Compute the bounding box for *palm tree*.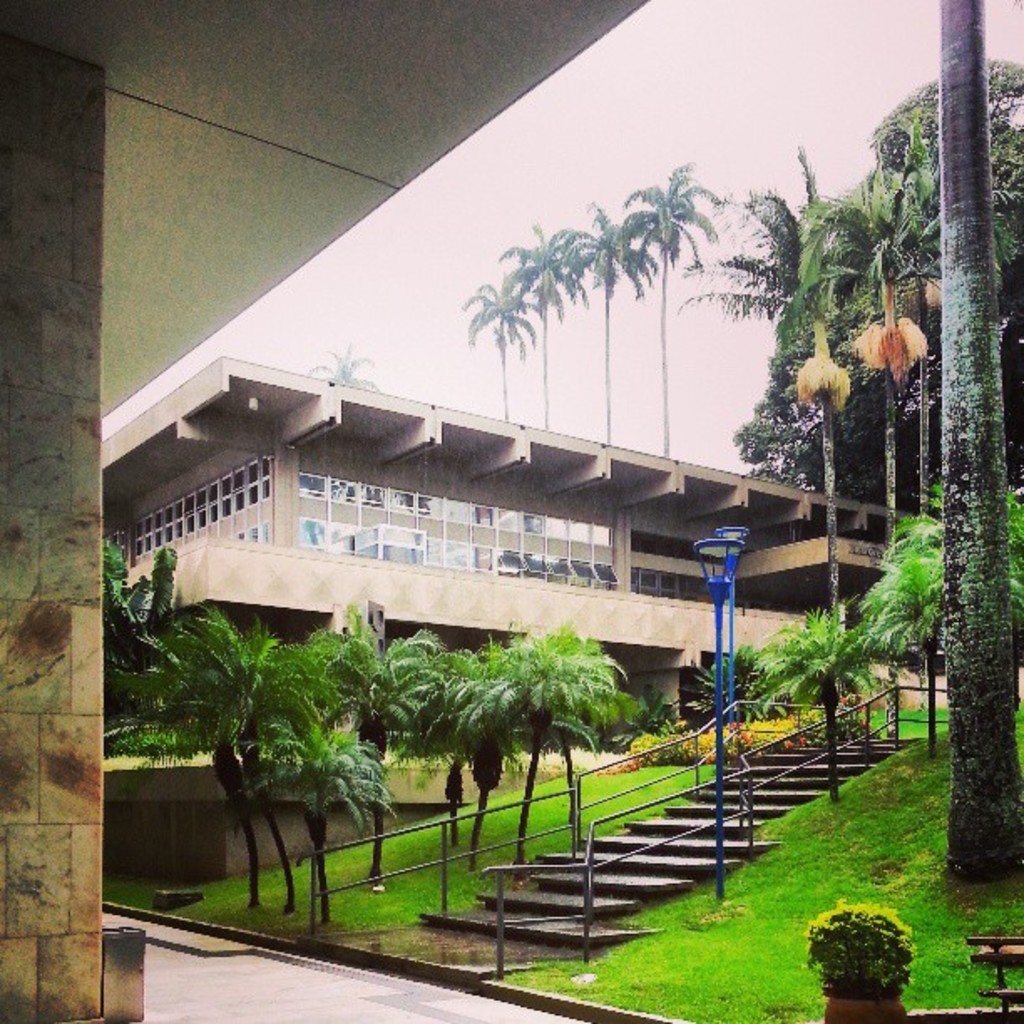
455:266:547:420.
